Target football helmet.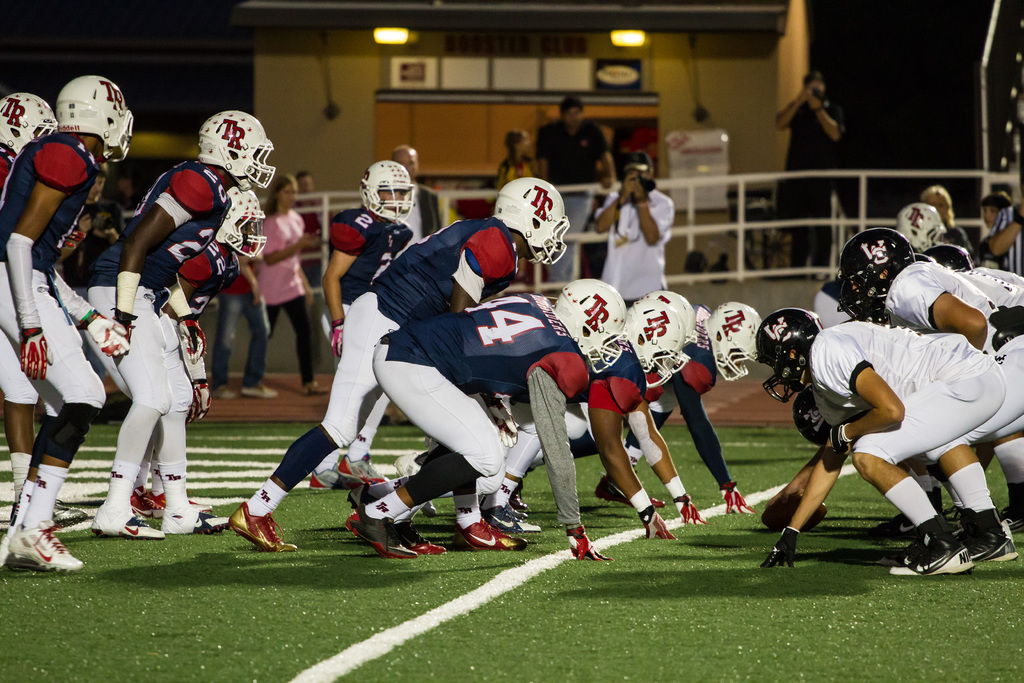
Target region: 623 295 686 388.
